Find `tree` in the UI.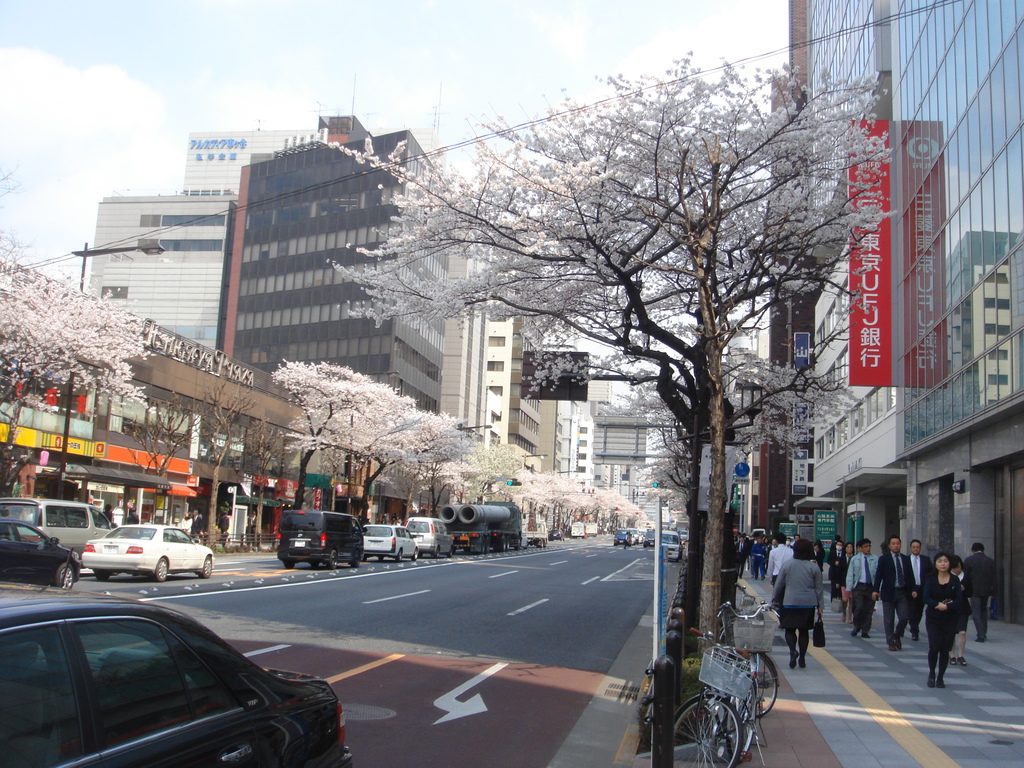
UI element at (473, 433, 530, 490).
